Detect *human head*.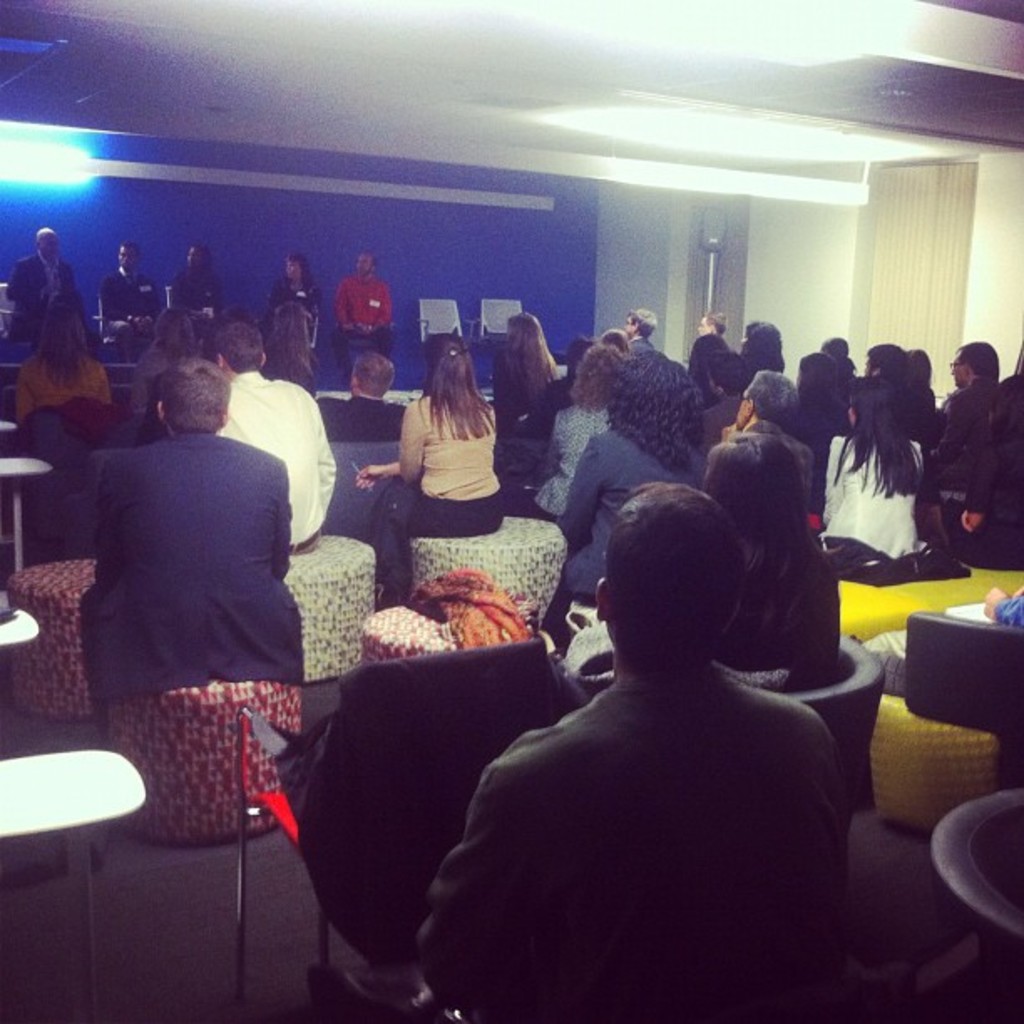
Detected at Rect(284, 243, 311, 284).
